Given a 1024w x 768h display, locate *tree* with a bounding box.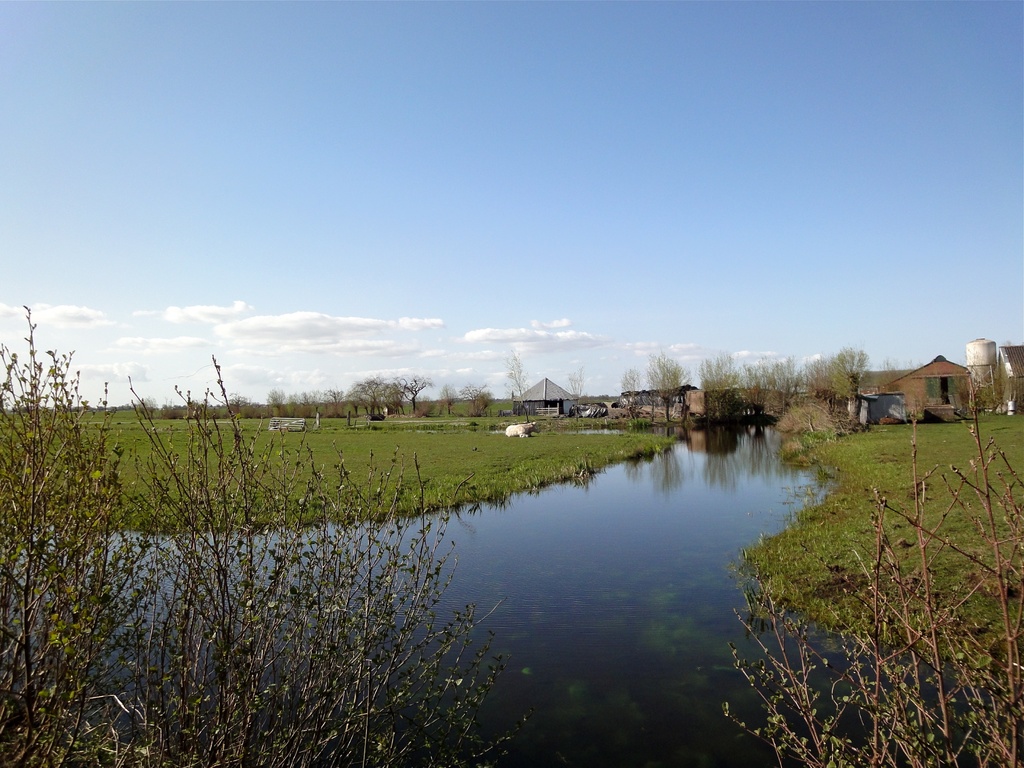
Located: 723,384,1023,767.
